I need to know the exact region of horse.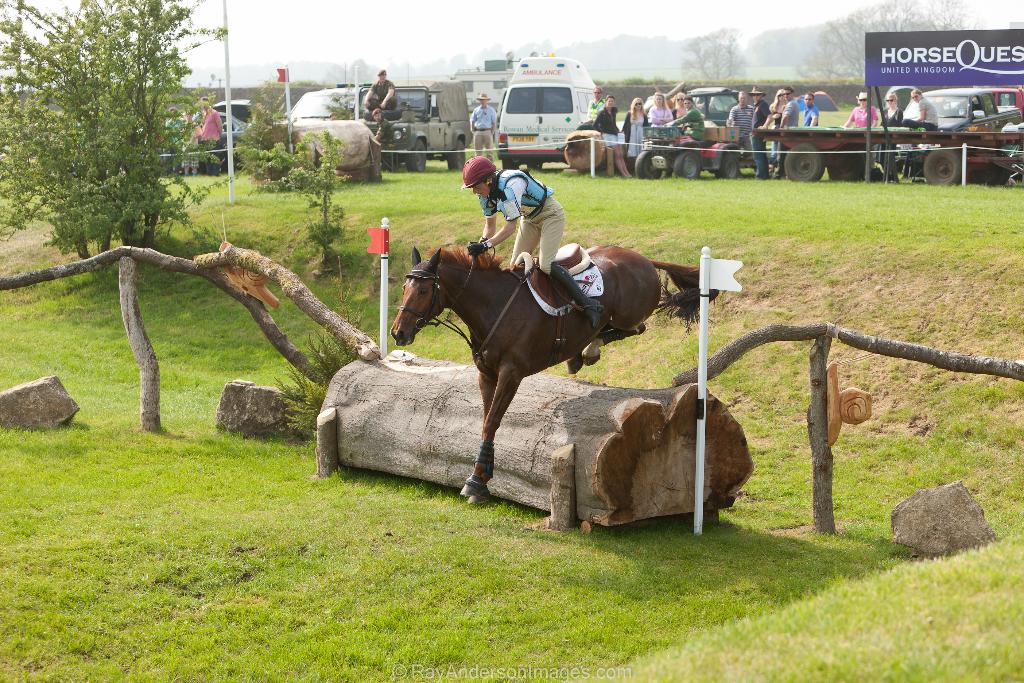
Region: rect(390, 240, 723, 508).
